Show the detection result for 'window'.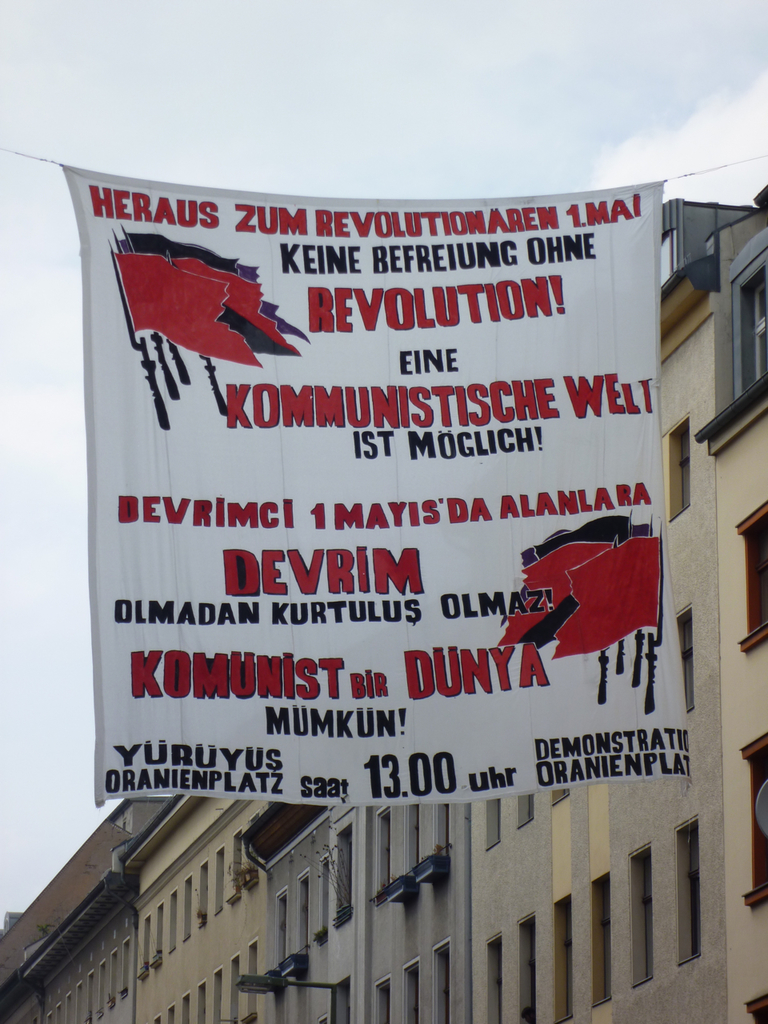
(x1=246, y1=941, x2=256, y2=1020).
